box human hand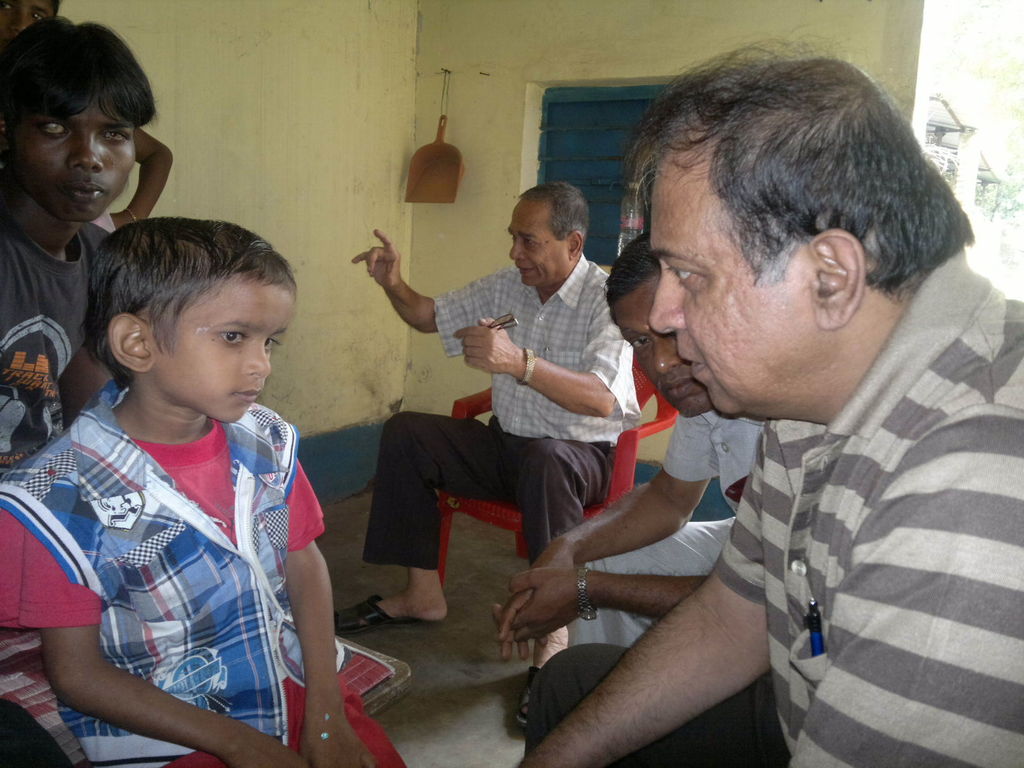
detection(294, 712, 379, 767)
